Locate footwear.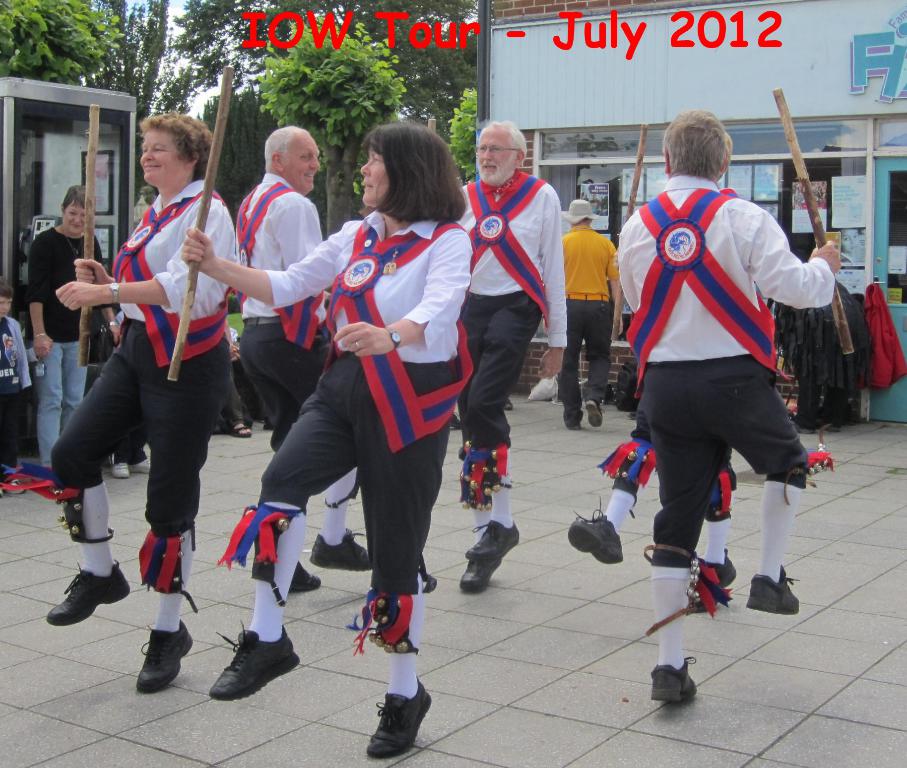
Bounding box: BBox(39, 558, 133, 626).
